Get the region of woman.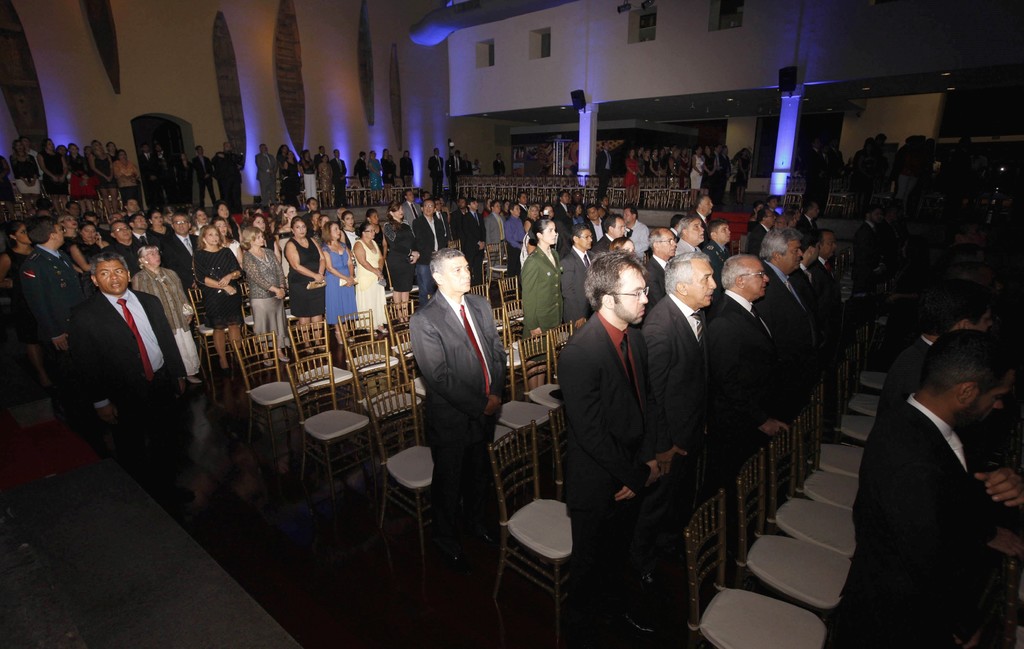
crop(56, 212, 80, 248).
